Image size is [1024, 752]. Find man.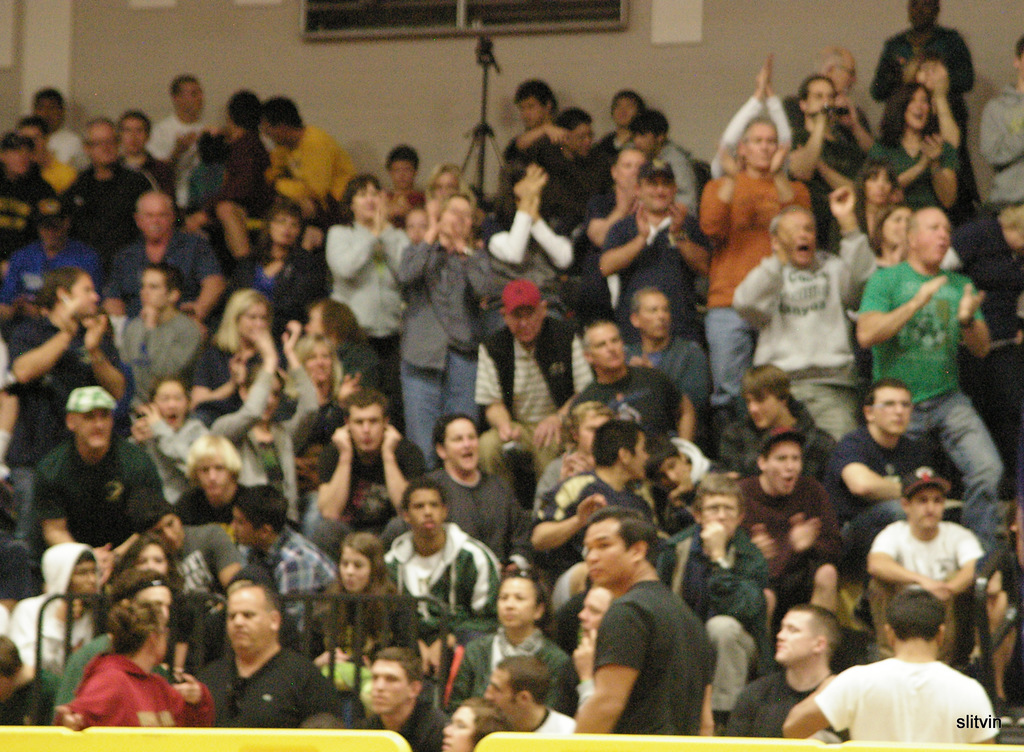
bbox(494, 73, 568, 201).
